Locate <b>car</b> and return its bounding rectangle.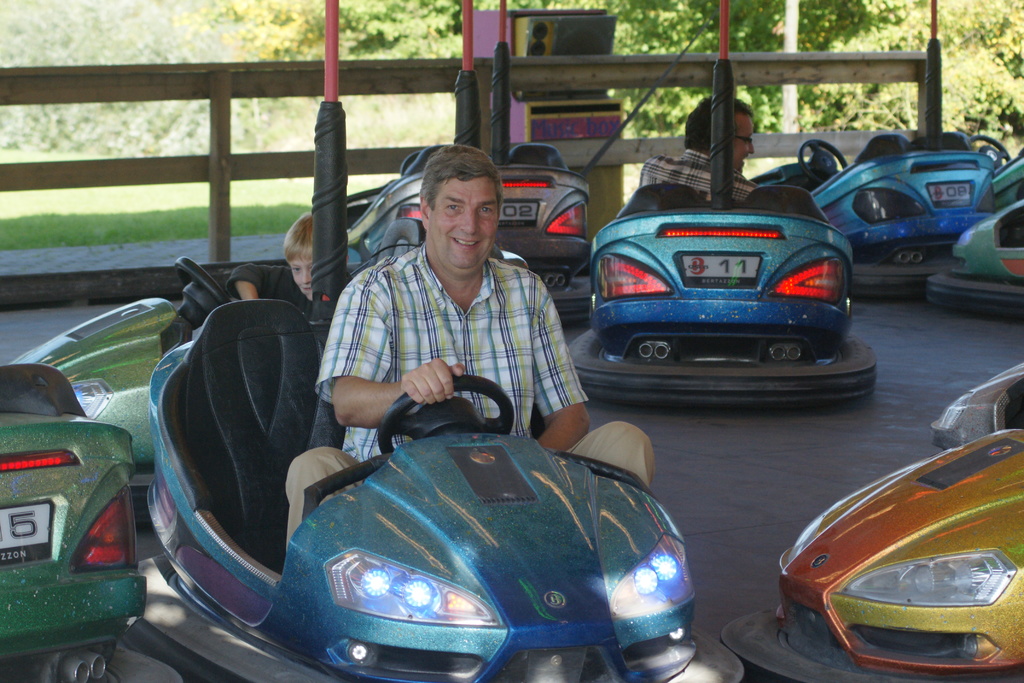
region(4, 258, 241, 478).
